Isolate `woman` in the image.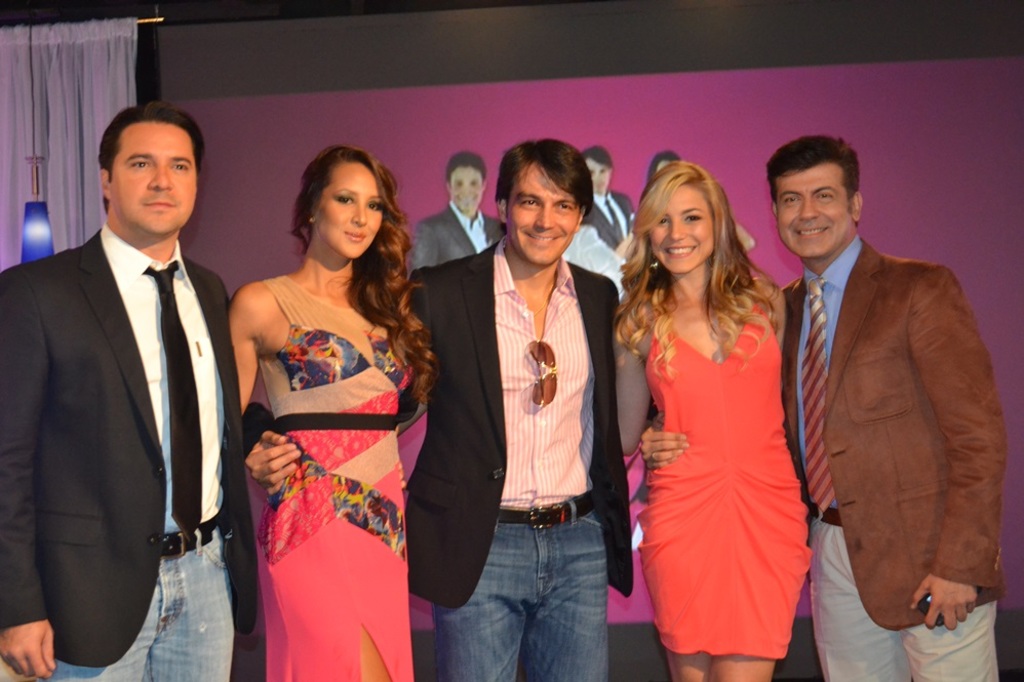
Isolated region: BBox(212, 138, 443, 671).
